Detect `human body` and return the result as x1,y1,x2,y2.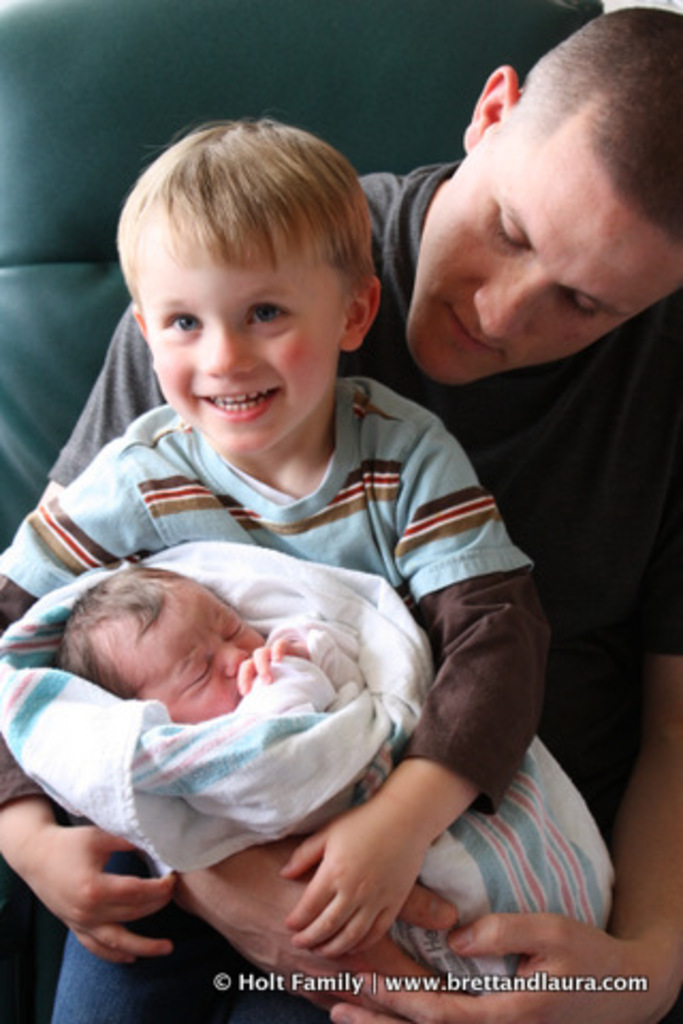
0,382,536,977.
